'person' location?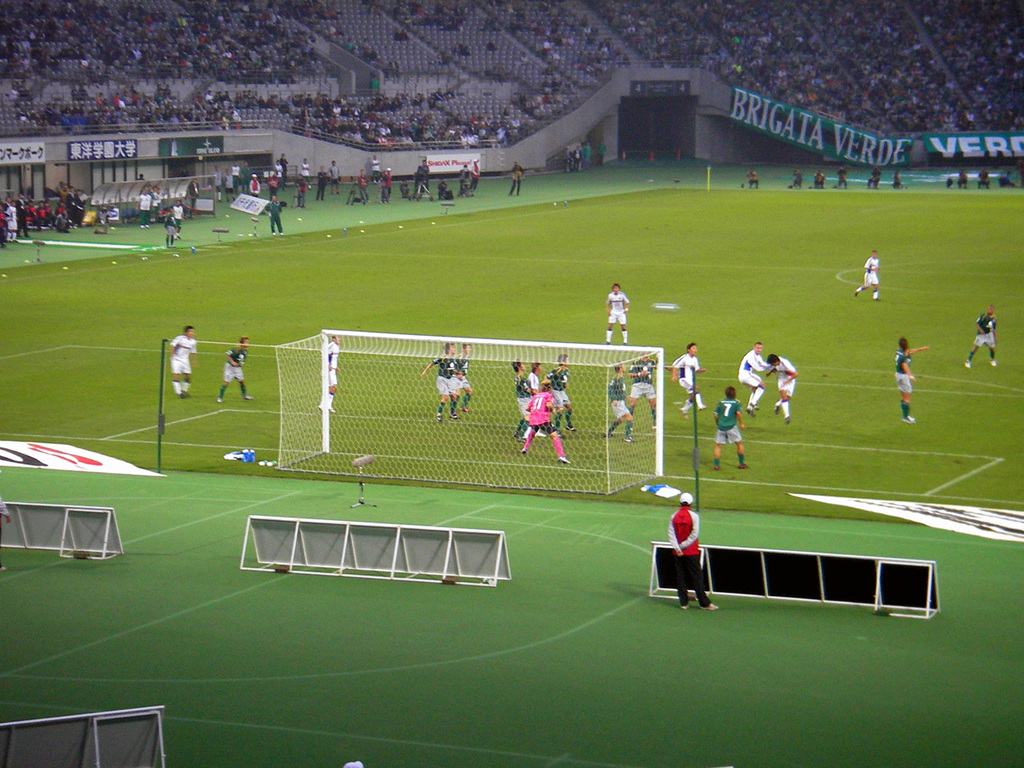
328/163/340/198
